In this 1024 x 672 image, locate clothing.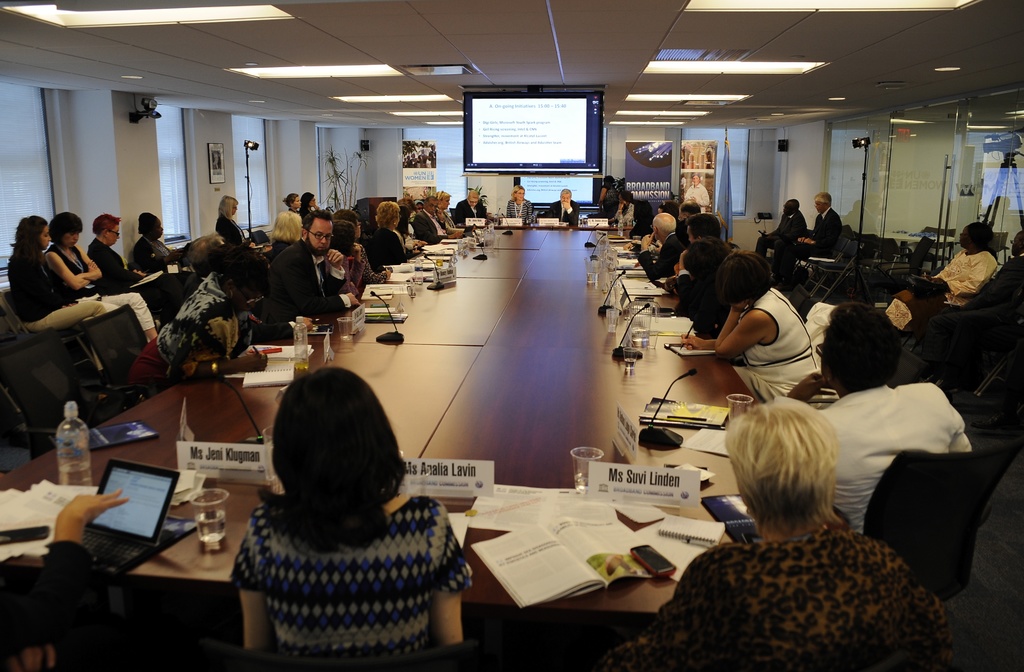
Bounding box: <region>214, 456, 471, 664</region>.
